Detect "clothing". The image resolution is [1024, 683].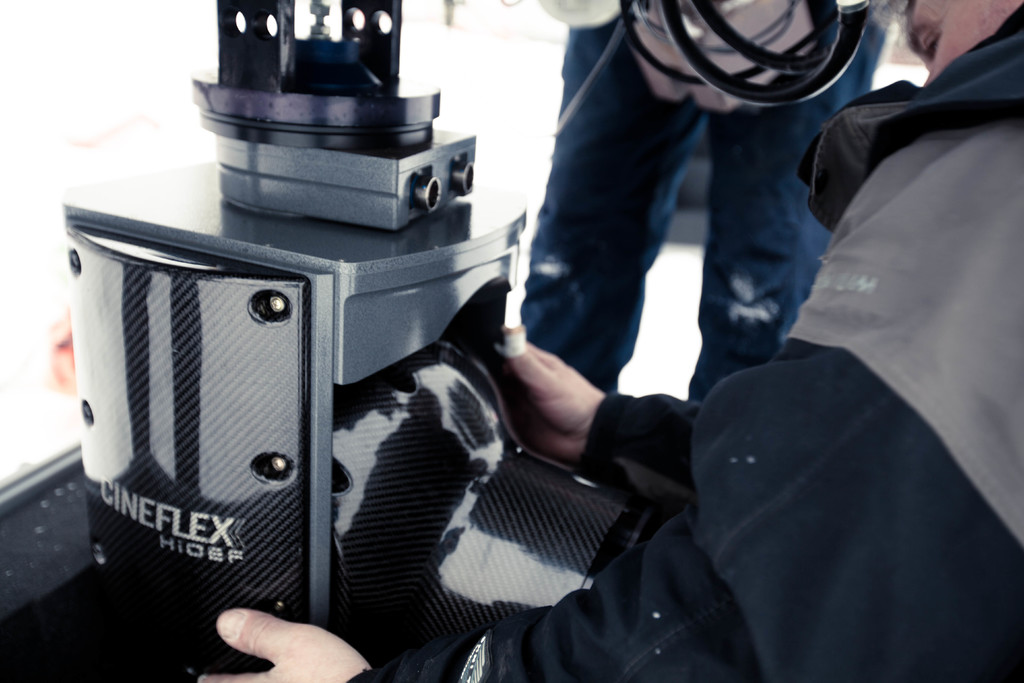
Rect(342, 4, 1023, 682).
